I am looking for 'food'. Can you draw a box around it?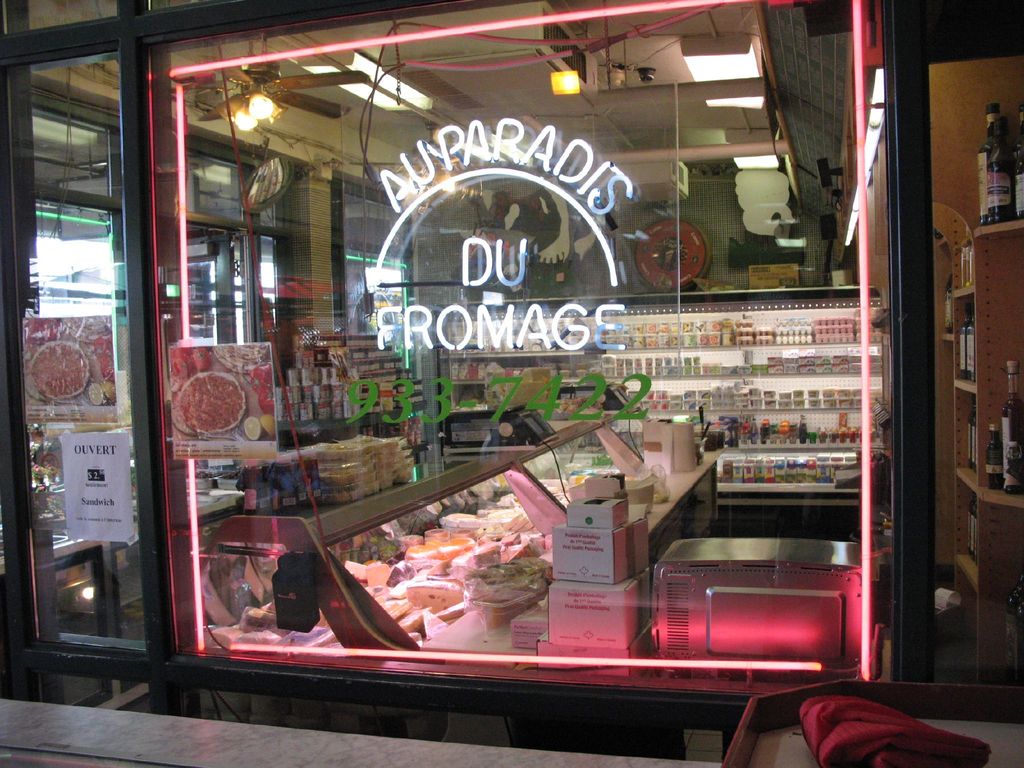
Sure, the bounding box is (166,346,189,360).
